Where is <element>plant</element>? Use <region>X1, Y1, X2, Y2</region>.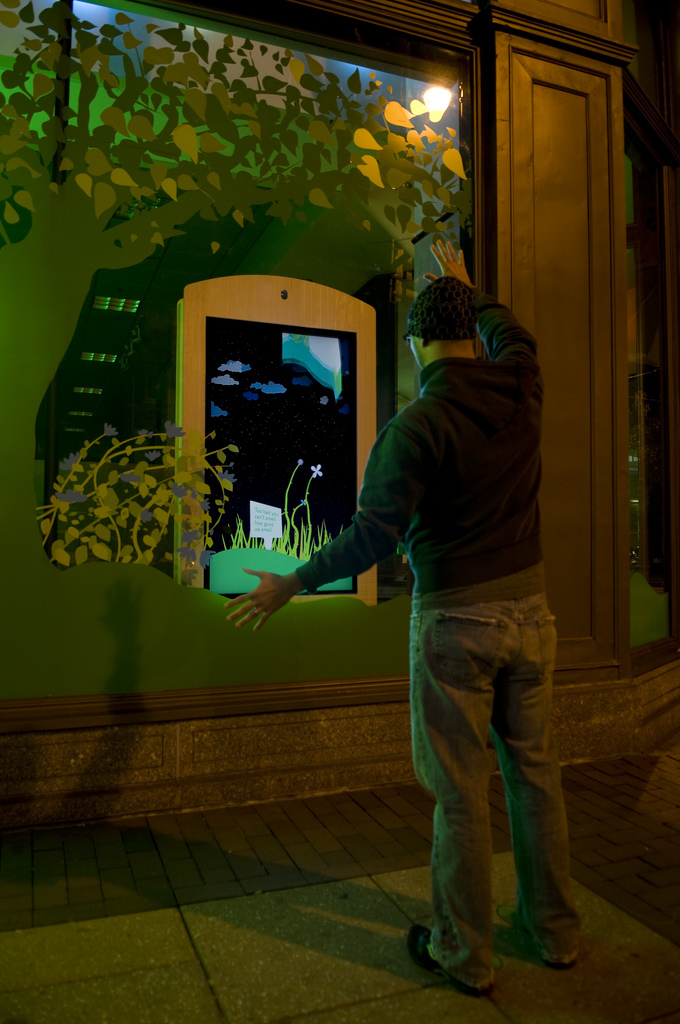
<region>0, 0, 463, 249</region>.
